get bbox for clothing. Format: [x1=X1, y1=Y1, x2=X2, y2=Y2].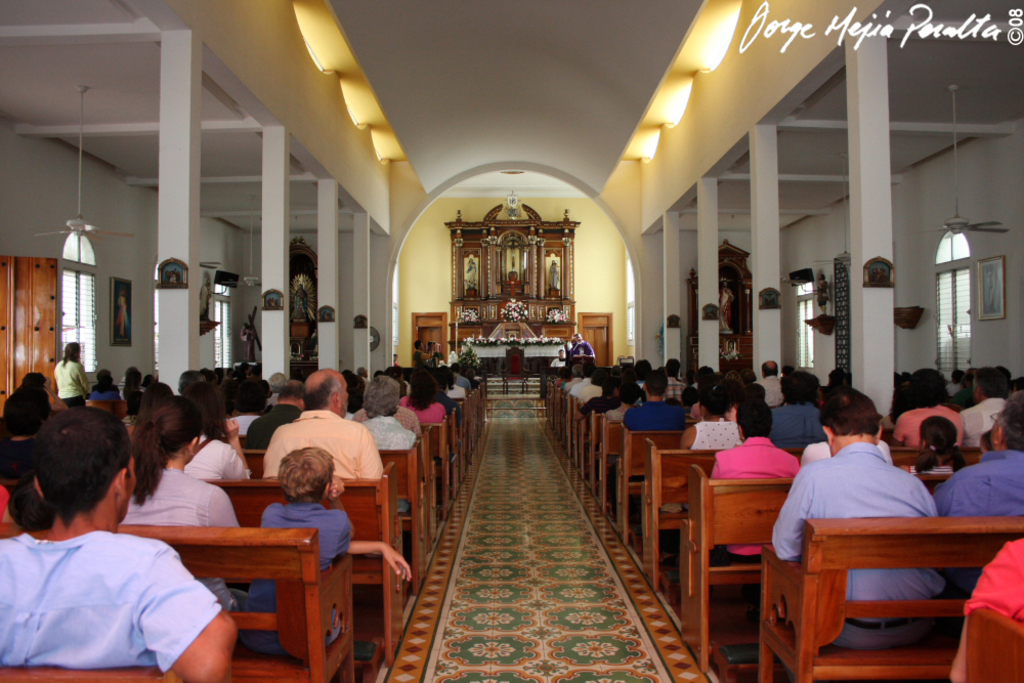
[x1=961, y1=532, x2=1023, y2=630].
